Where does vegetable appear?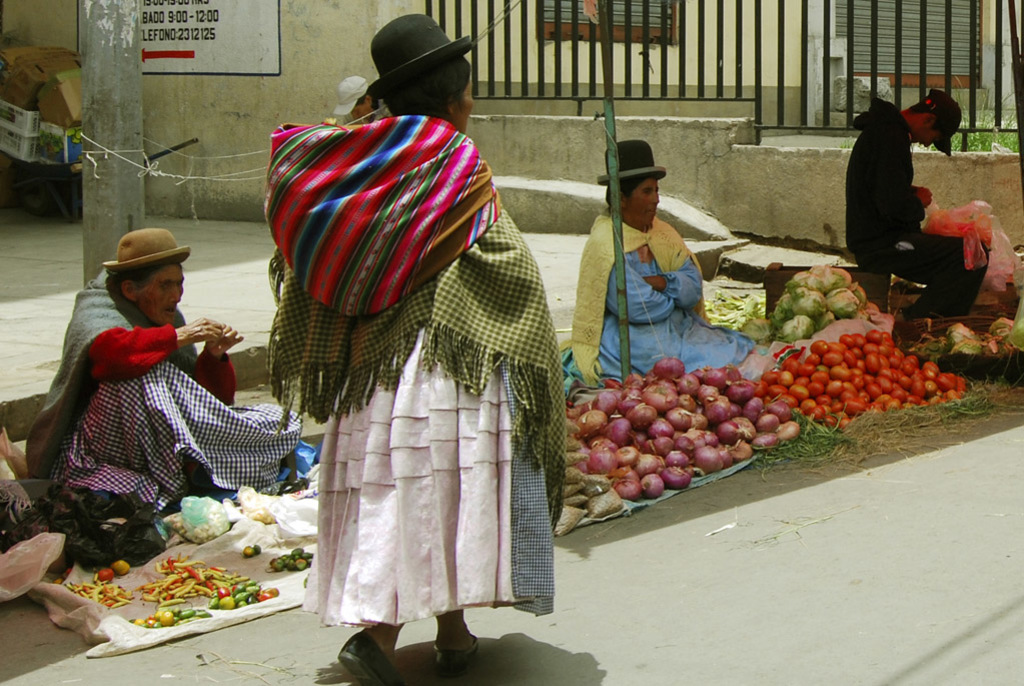
Appears at left=616, top=446, right=640, bottom=465.
